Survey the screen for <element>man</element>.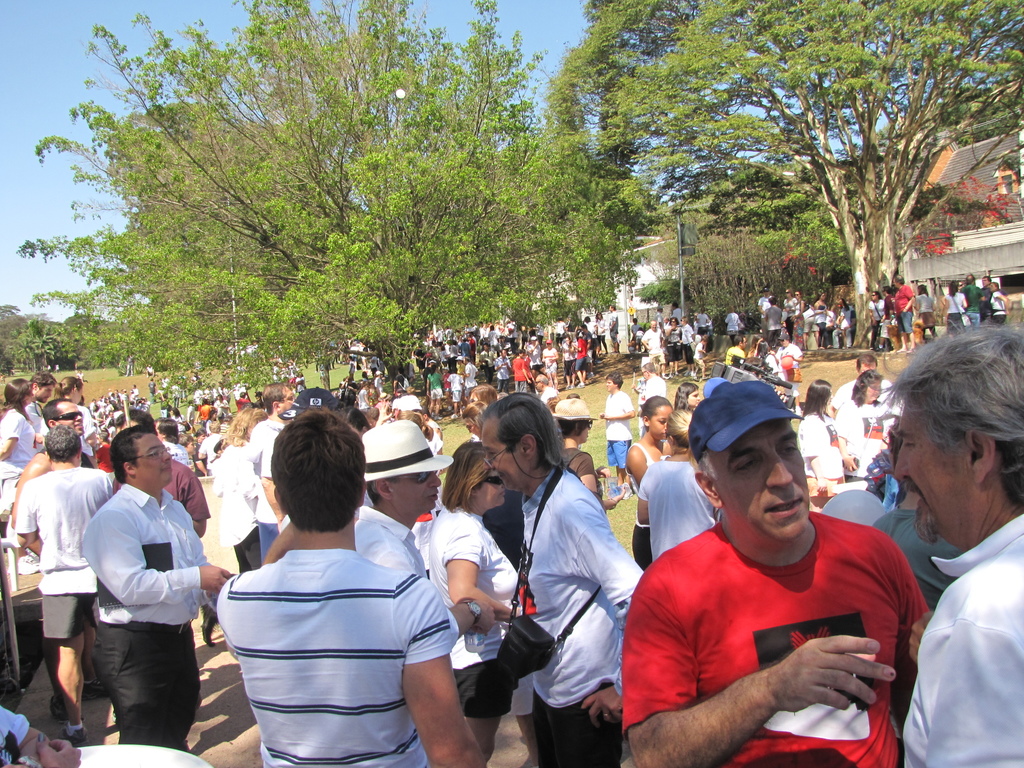
Survey found: 246,378,300,557.
